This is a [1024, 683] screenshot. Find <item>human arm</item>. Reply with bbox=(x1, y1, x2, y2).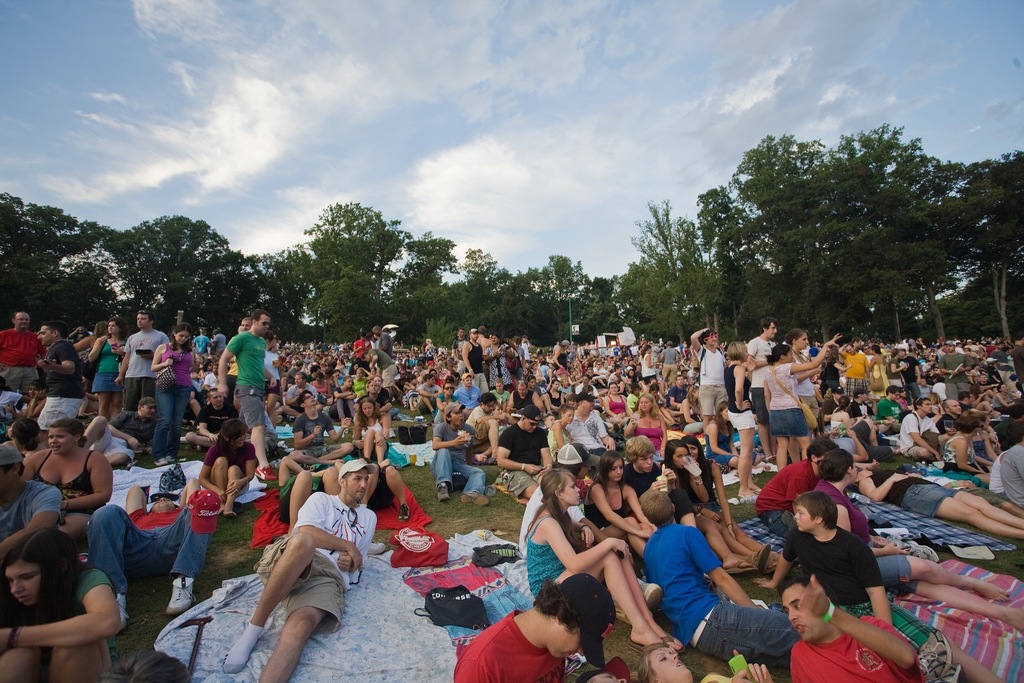
bbox=(589, 483, 652, 539).
